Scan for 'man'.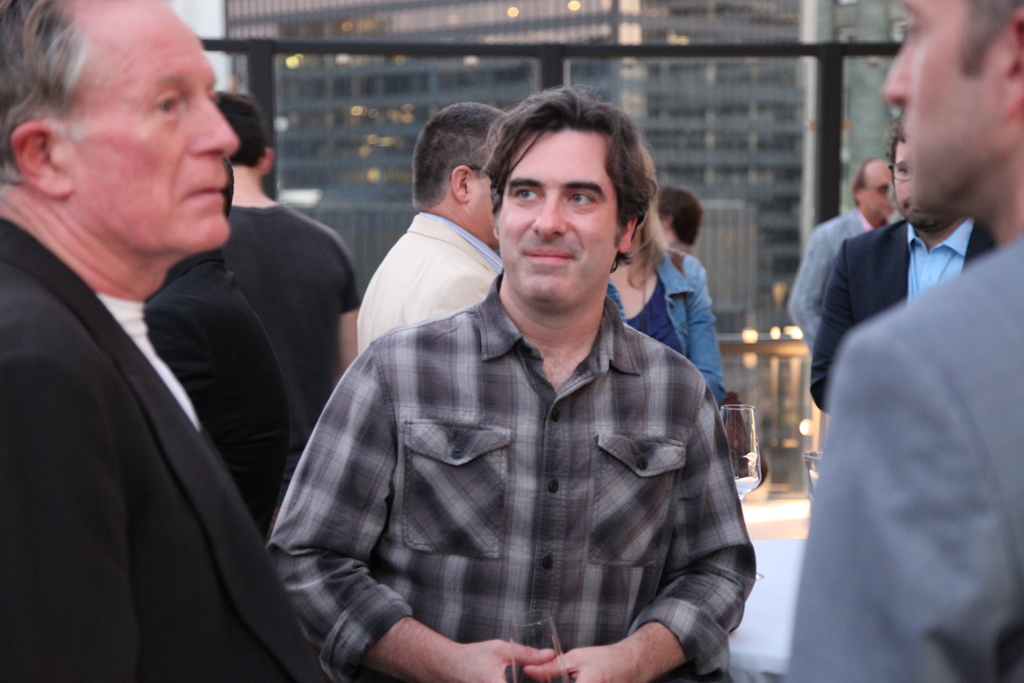
Scan result: <region>779, 0, 1023, 682</region>.
